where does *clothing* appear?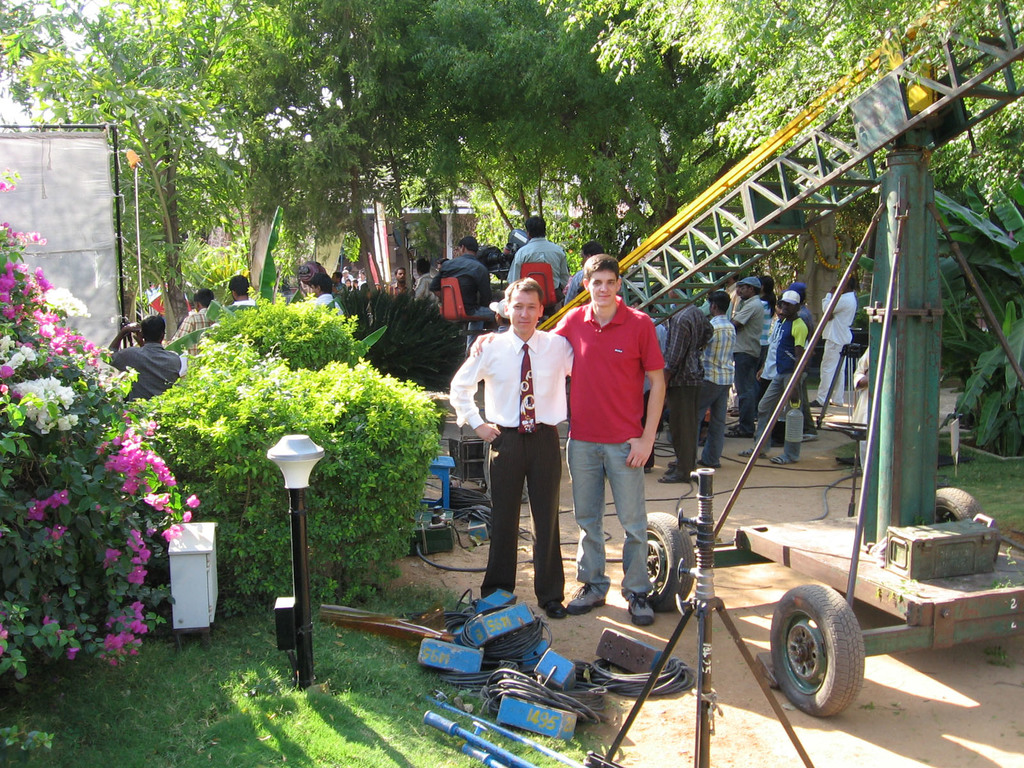
Appears at (x1=387, y1=283, x2=408, y2=312).
